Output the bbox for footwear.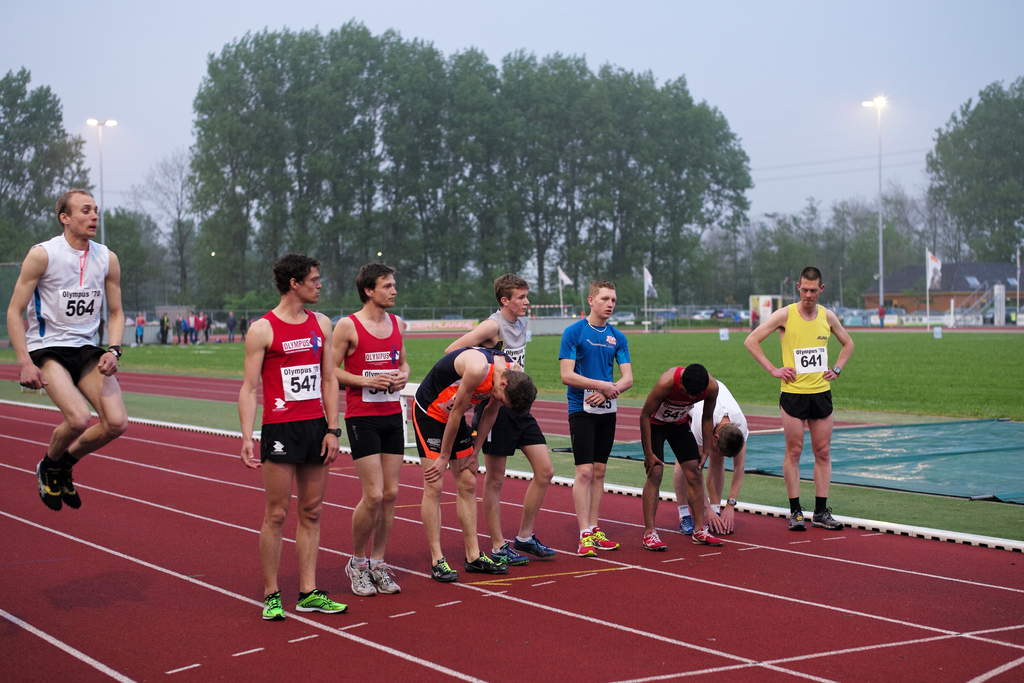
<bbox>643, 529, 668, 551</bbox>.
